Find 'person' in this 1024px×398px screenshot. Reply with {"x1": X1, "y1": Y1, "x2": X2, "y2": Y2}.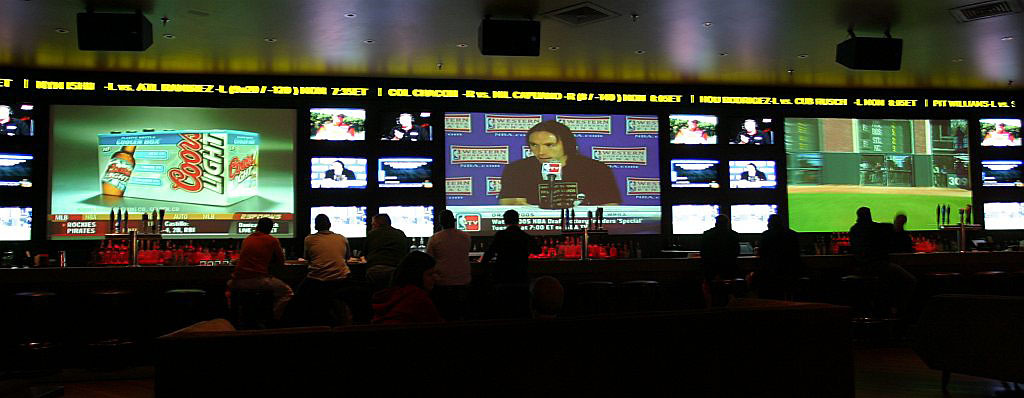
{"x1": 328, "y1": 159, "x2": 357, "y2": 180}.
